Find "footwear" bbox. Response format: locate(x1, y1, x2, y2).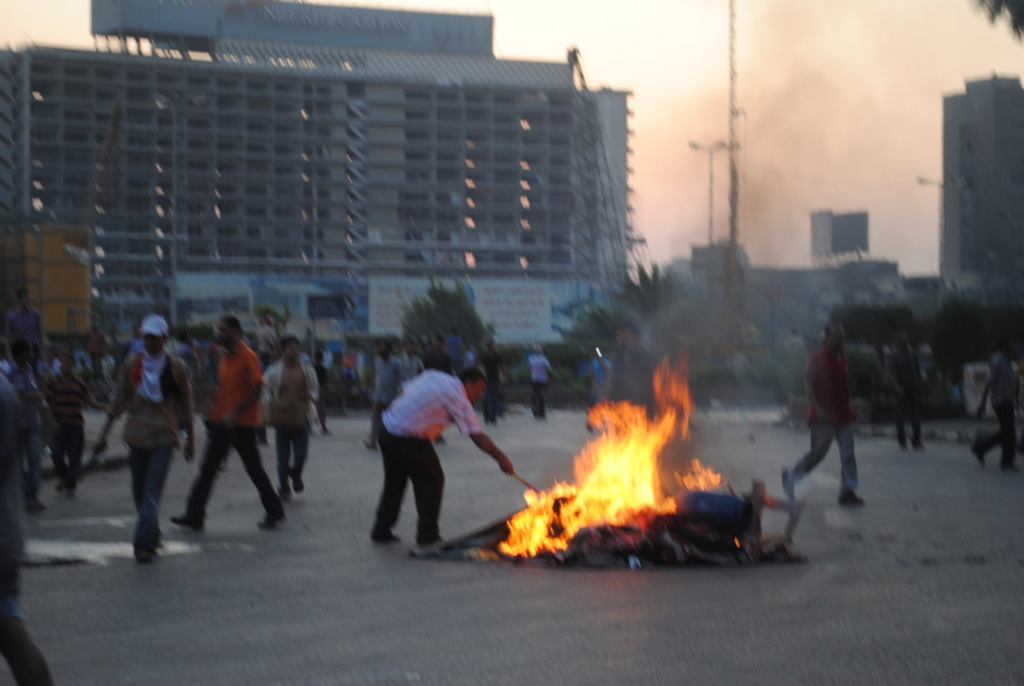
locate(259, 509, 287, 527).
